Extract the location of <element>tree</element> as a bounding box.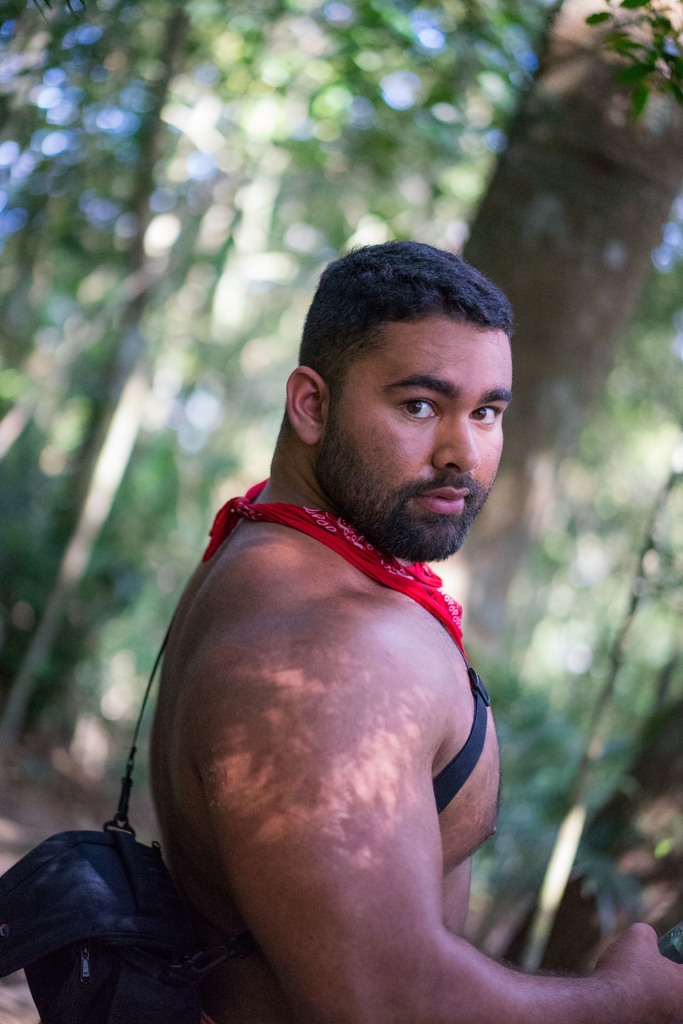
x1=0 y1=0 x2=682 y2=940.
